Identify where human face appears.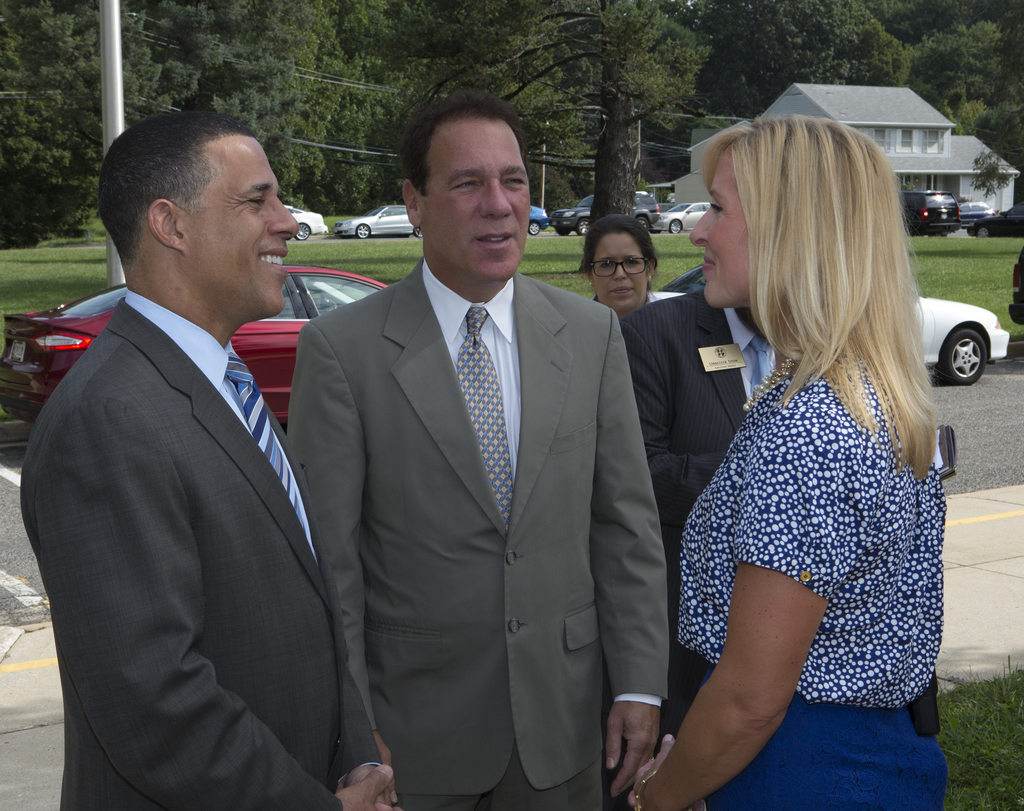
Appears at Rect(420, 118, 532, 279).
